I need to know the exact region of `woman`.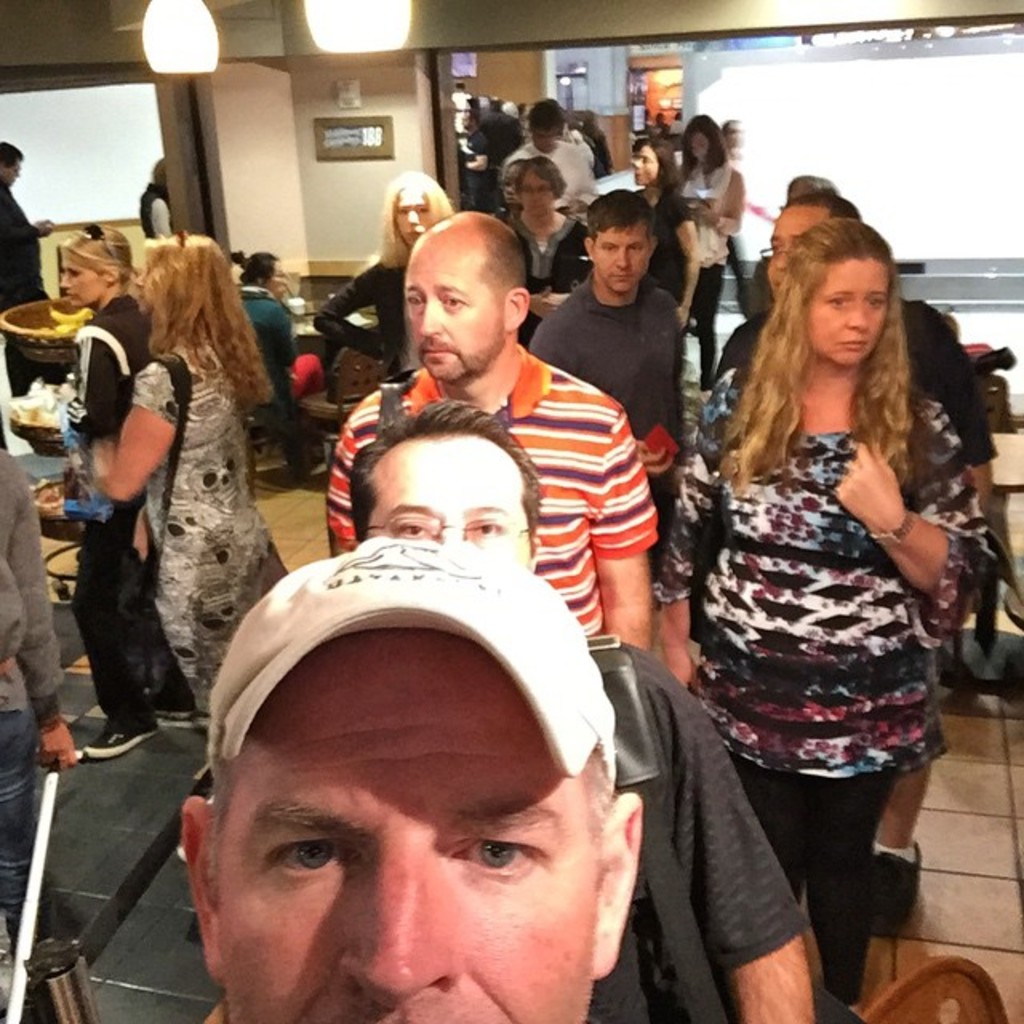
Region: pyautogui.locateOnScreen(307, 171, 450, 381).
